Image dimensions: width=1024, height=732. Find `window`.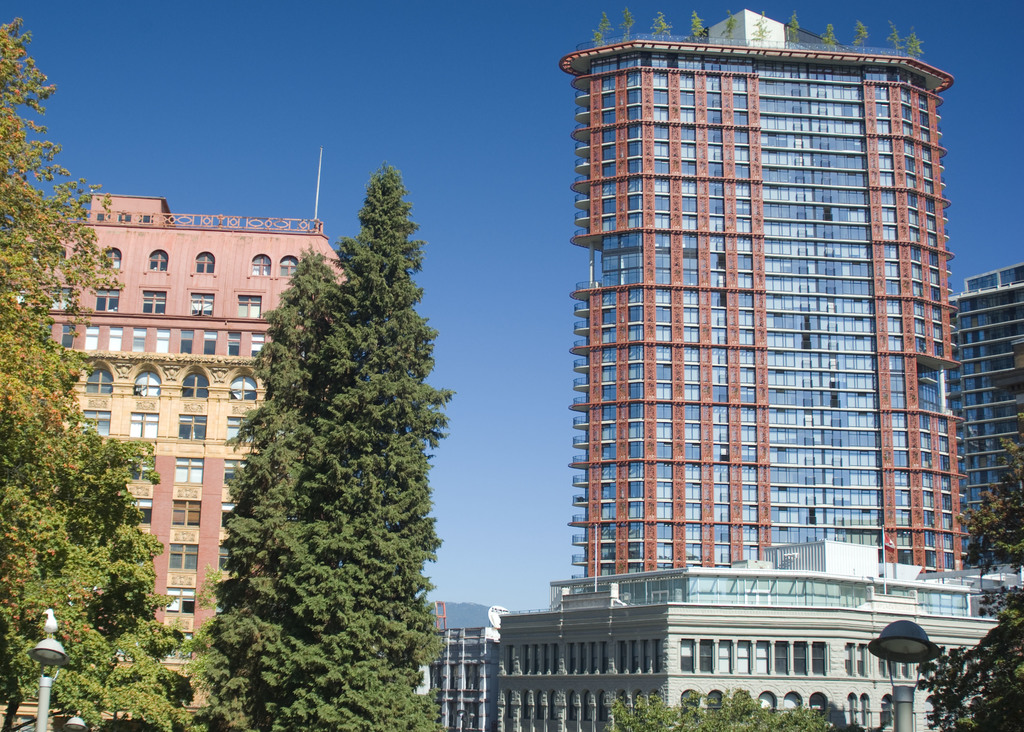
bbox(220, 453, 255, 490).
